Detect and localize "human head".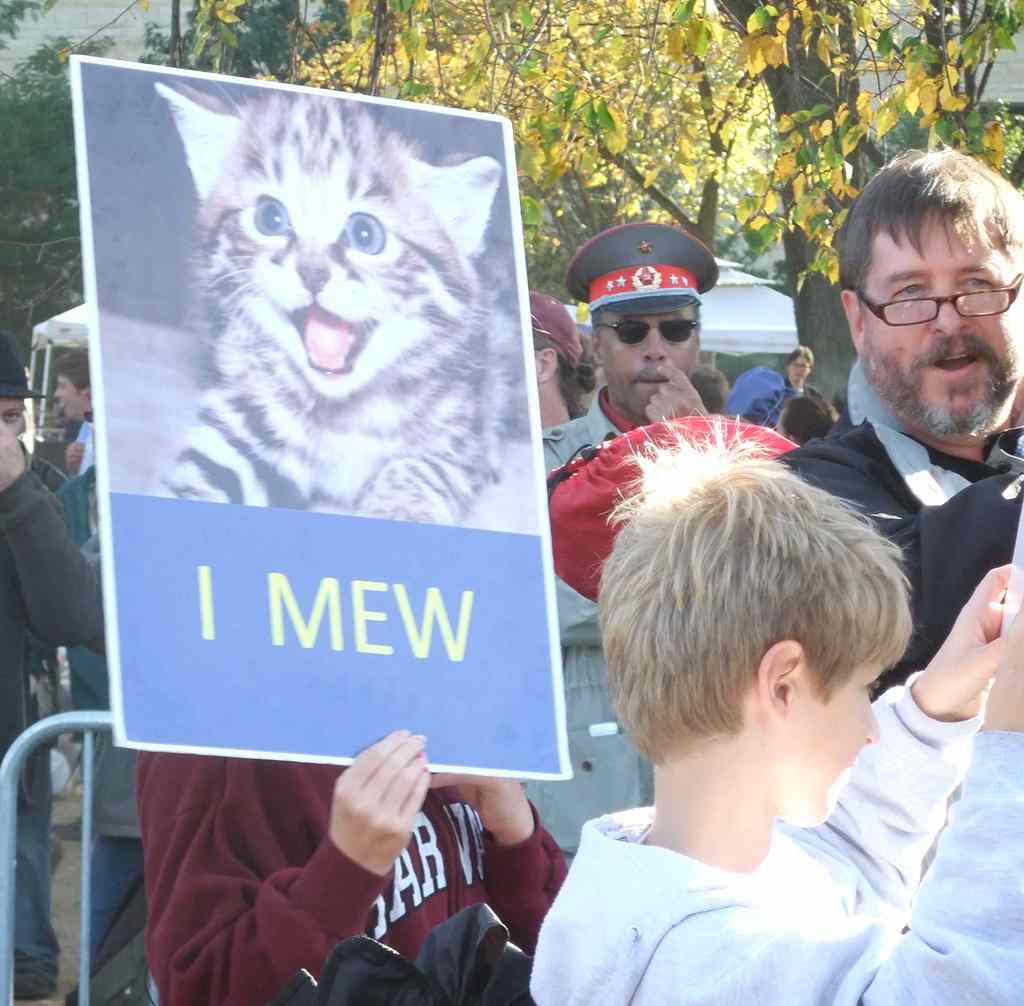
Localized at locate(838, 152, 1023, 437).
